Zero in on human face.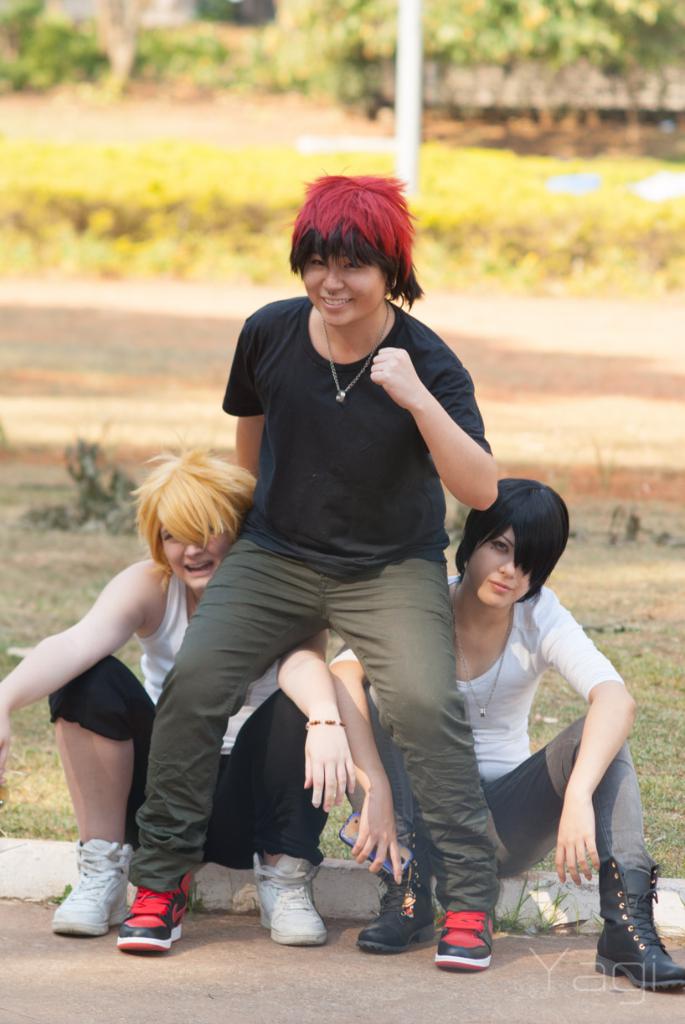
Zeroed in: [294, 244, 389, 328].
